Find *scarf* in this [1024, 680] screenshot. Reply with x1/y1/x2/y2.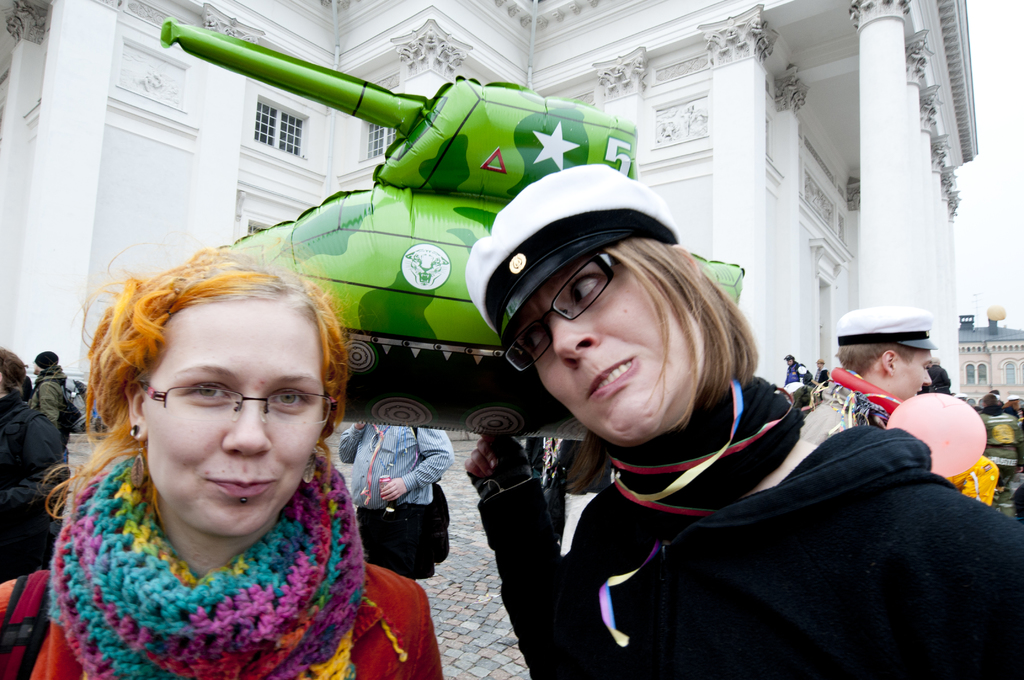
49/451/374/679.
